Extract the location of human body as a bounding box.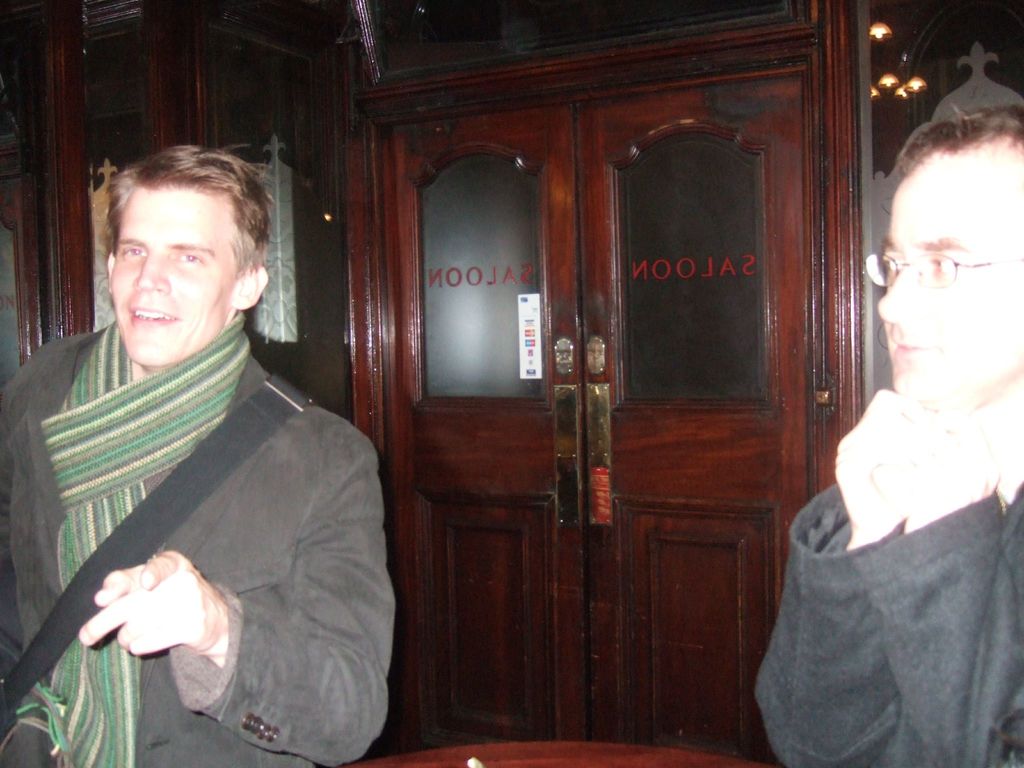
locate(755, 379, 1023, 767).
